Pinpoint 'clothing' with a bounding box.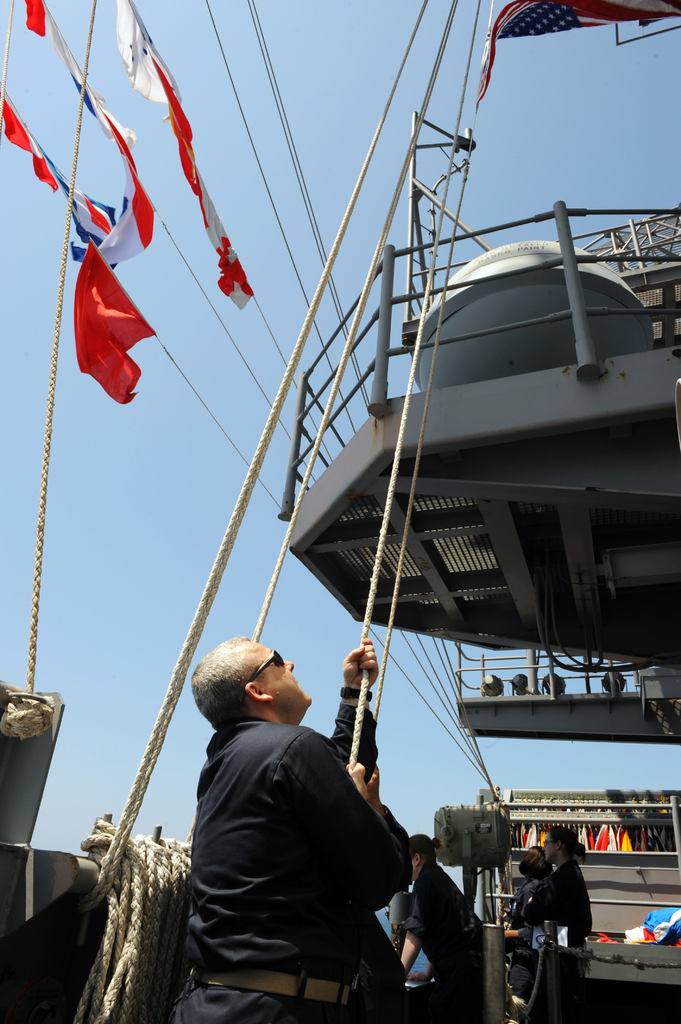
rect(392, 853, 481, 998).
